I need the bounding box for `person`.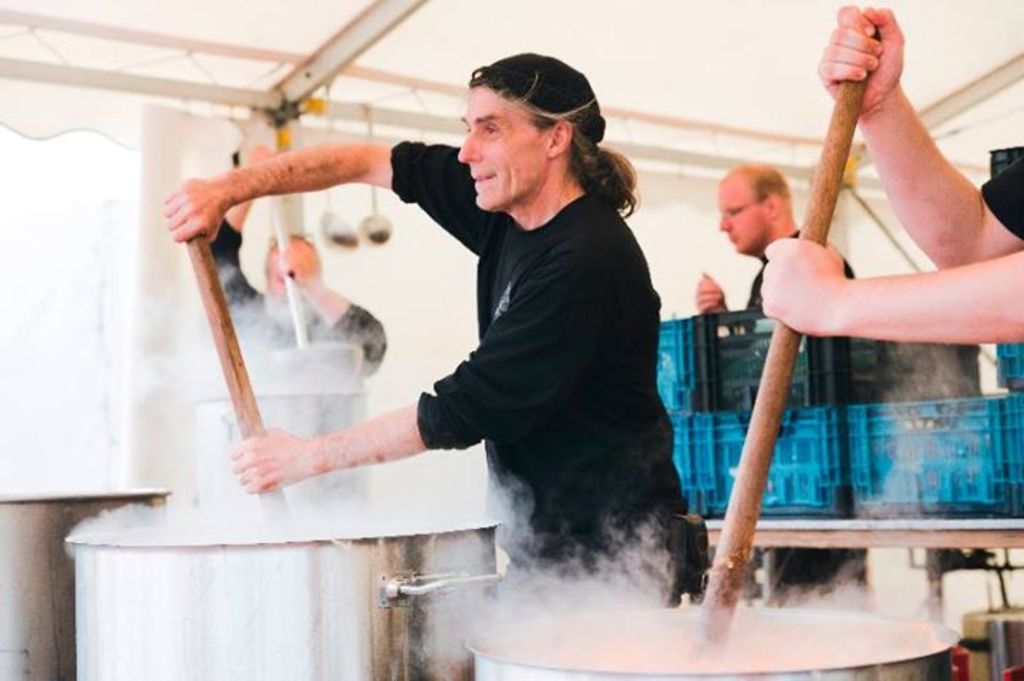
Here it is: {"left": 209, "top": 82, "right": 697, "bottom": 608}.
